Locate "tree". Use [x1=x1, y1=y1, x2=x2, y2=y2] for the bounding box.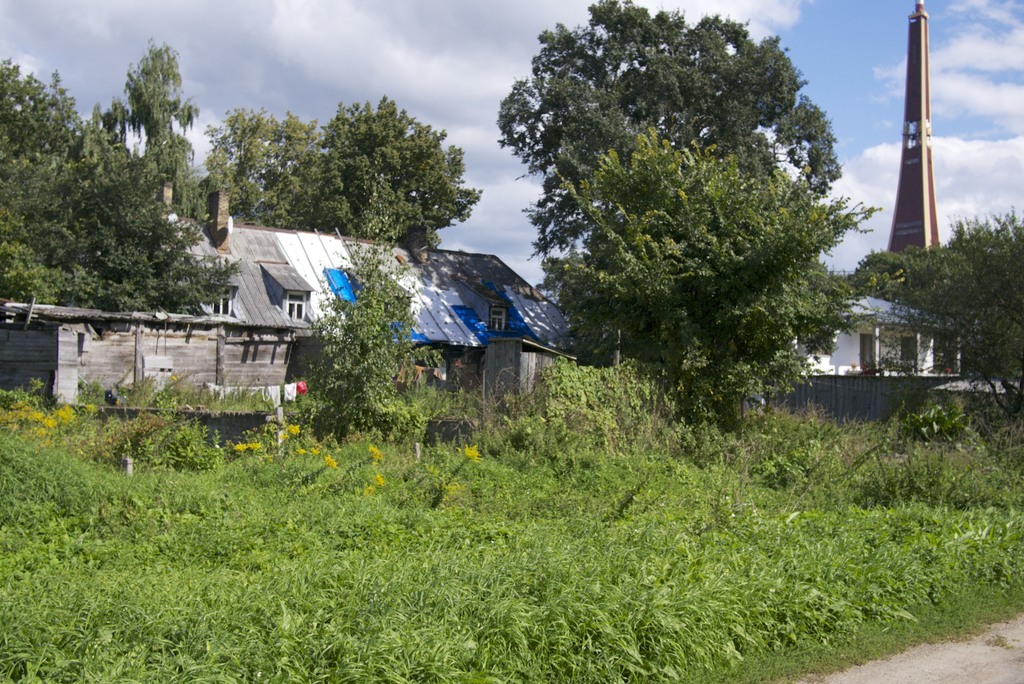
[x1=492, y1=0, x2=845, y2=257].
